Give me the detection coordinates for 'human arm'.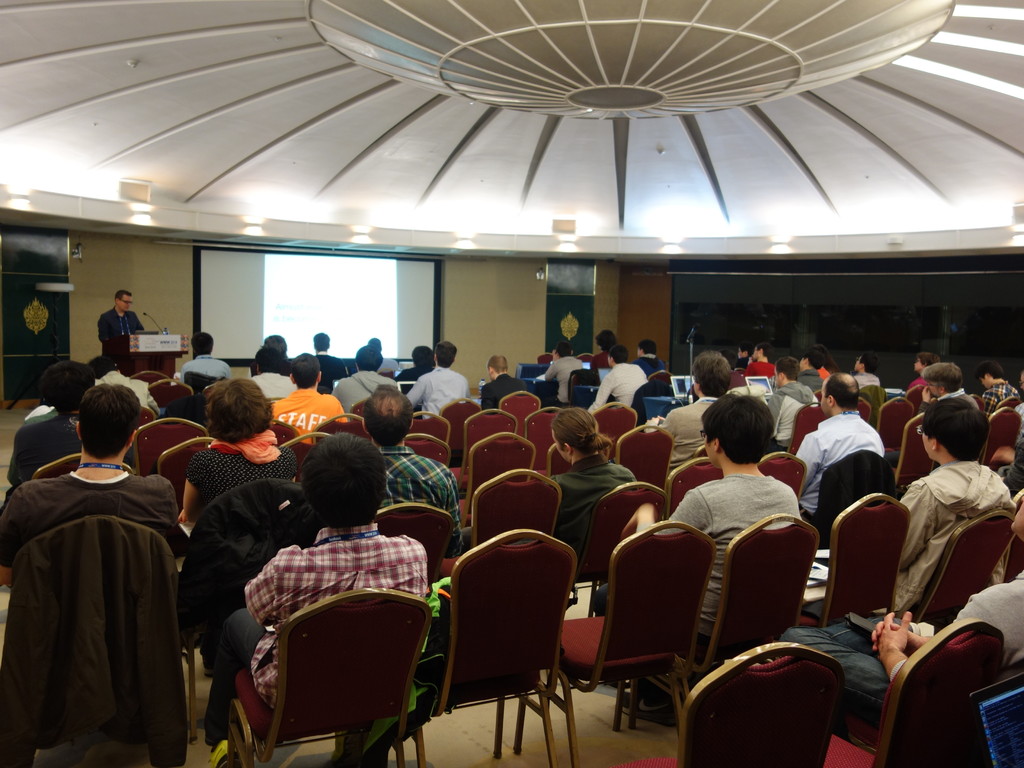
{"left": 916, "top": 385, "right": 932, "bottom": 410}.
